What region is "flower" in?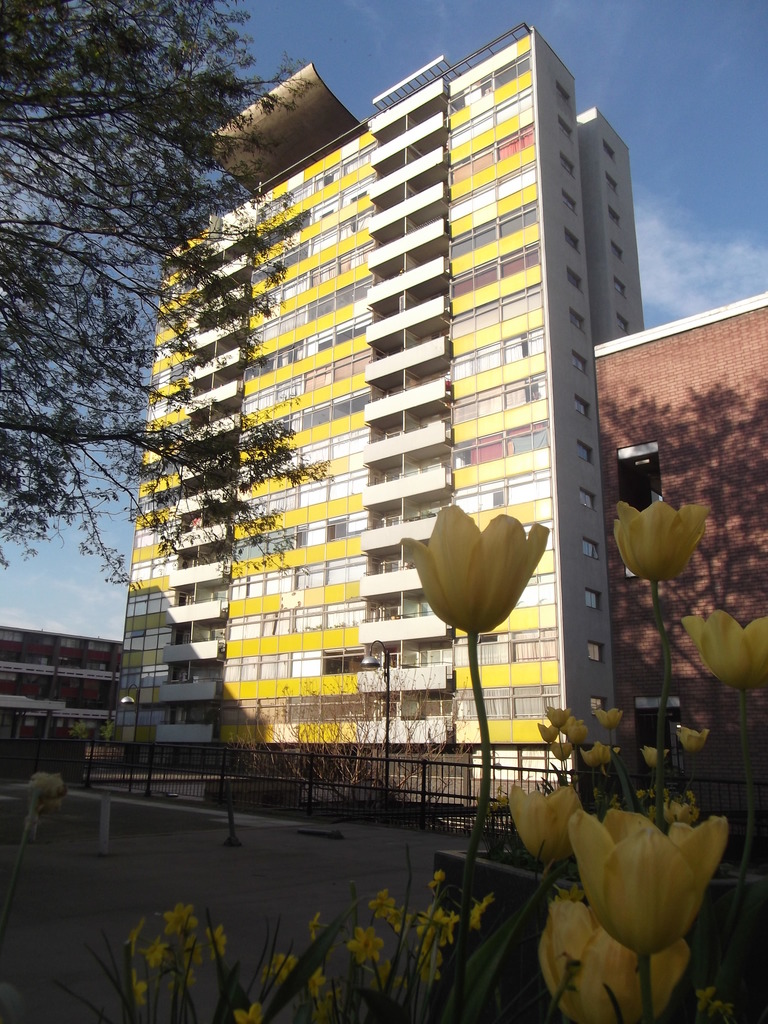
{"x1": 126, "y1": 923, "x2": 147, "y2": 953}.
